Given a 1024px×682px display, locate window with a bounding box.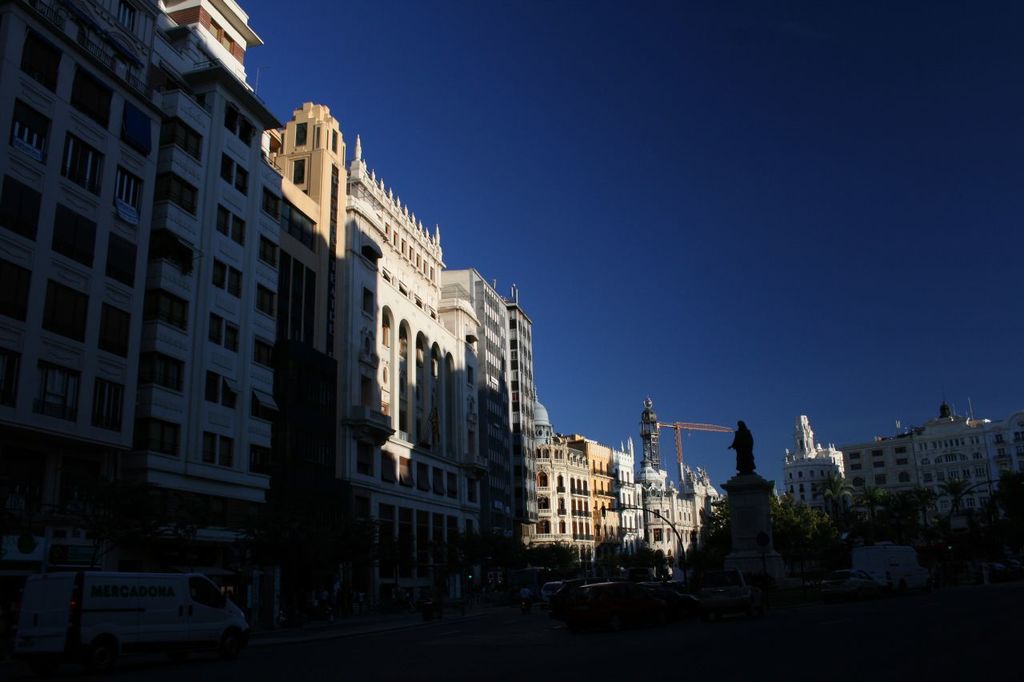
Located: (left=159, top=229, right=198, bottom=273).
